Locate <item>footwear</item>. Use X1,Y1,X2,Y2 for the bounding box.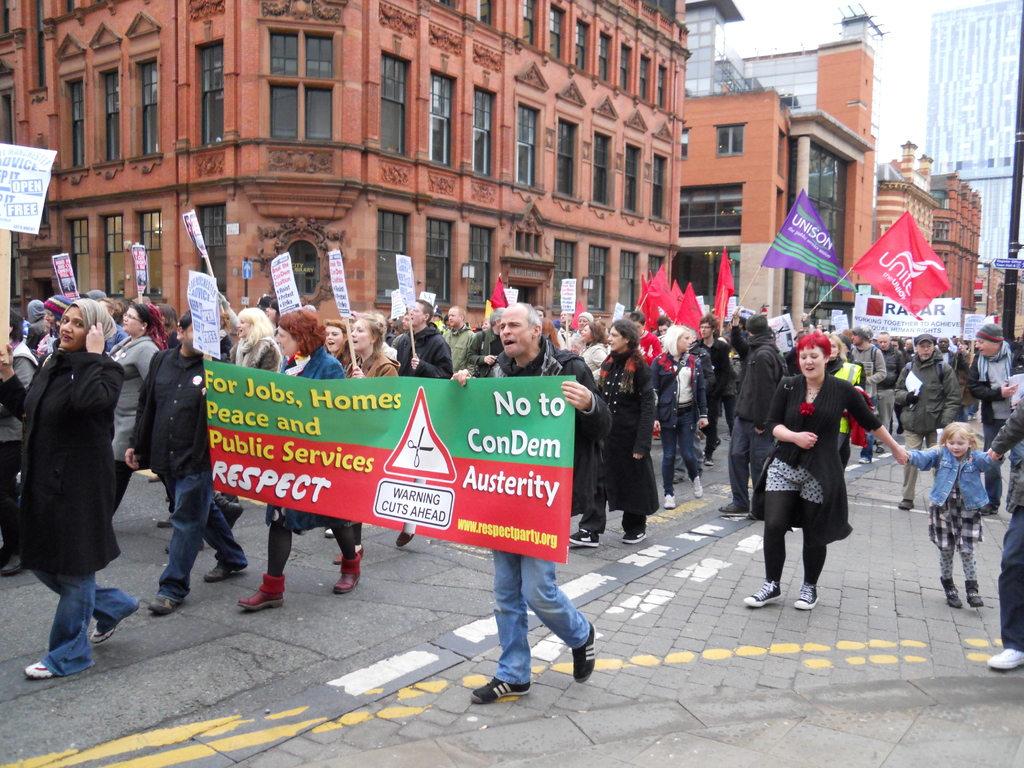
205,565,228,582.
